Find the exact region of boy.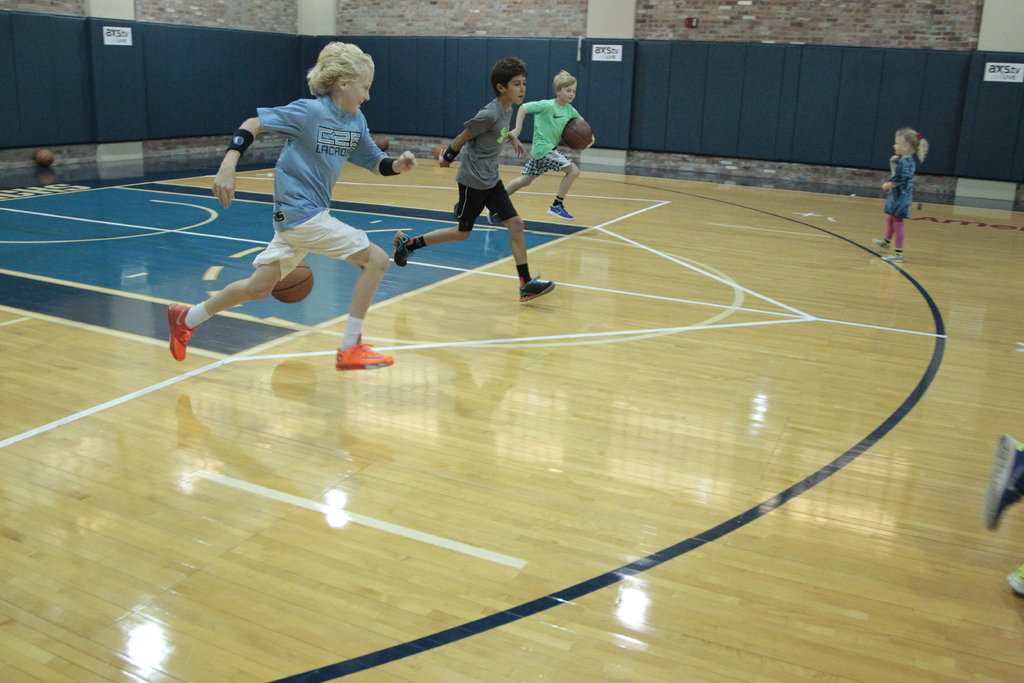
Exact region: pyautogui.locateOnScreen(161, 63, 435, 370).
